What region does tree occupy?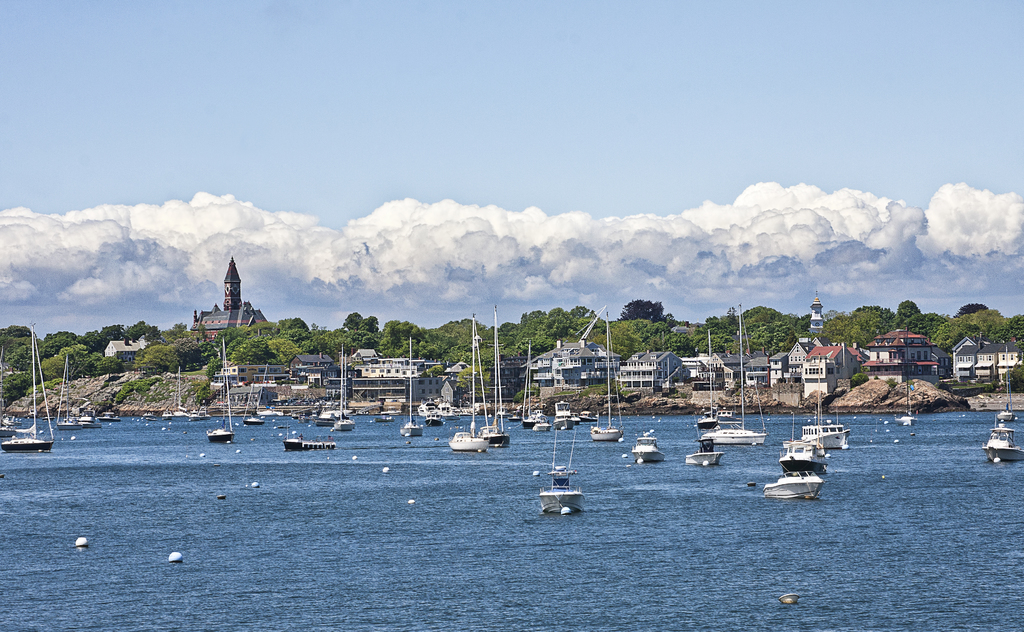
pyautogui.locateOnScreen(230, 336, 273, 367).
